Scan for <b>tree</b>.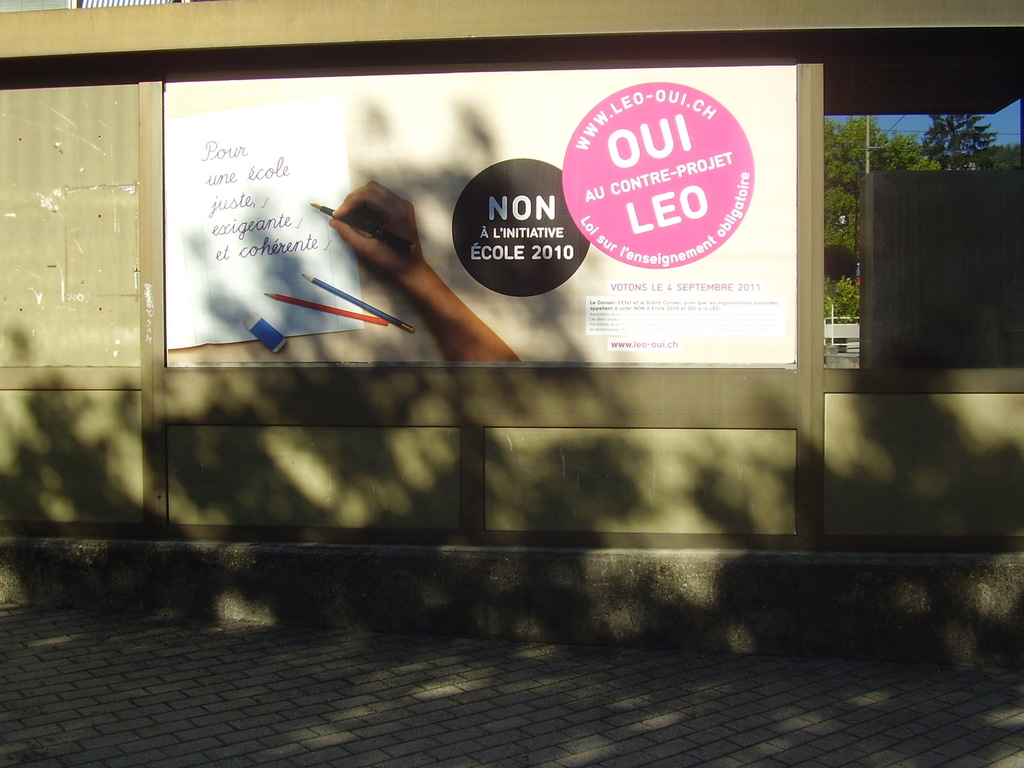
Scan result: box=[822, 109, 1023, 318].
